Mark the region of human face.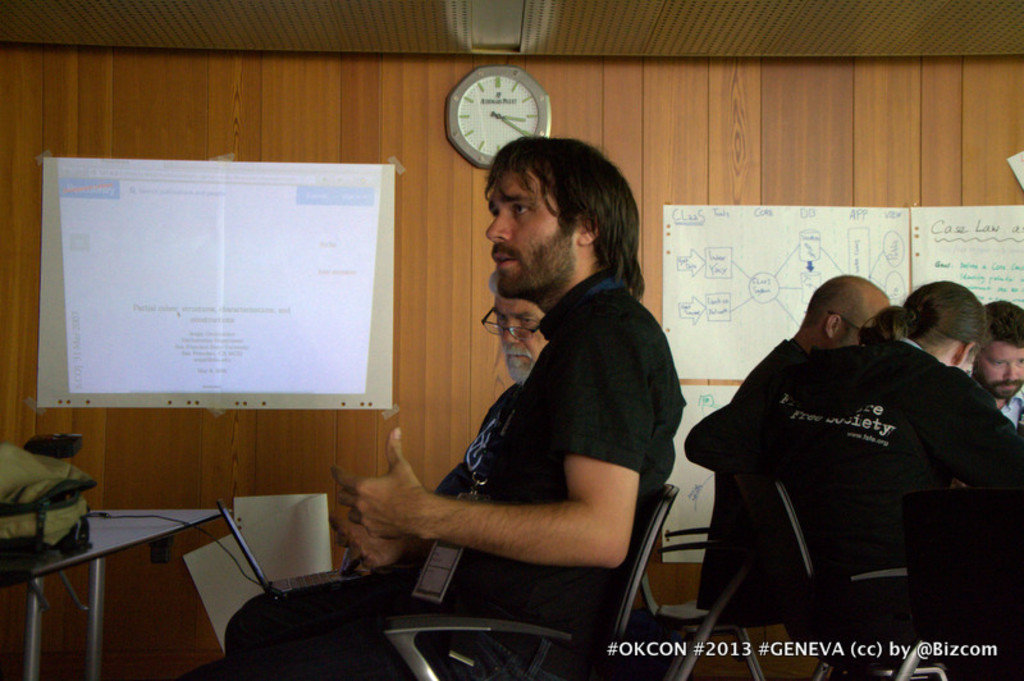
Region: 477:306:545:364.
